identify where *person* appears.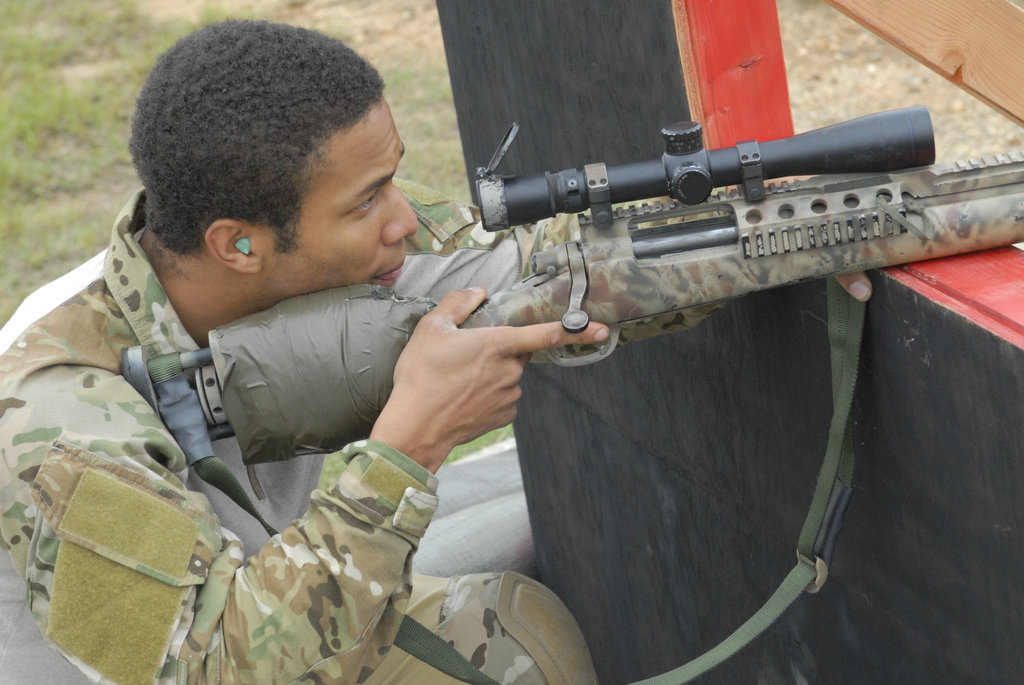
Appears at 0, 14, 871, 684.
